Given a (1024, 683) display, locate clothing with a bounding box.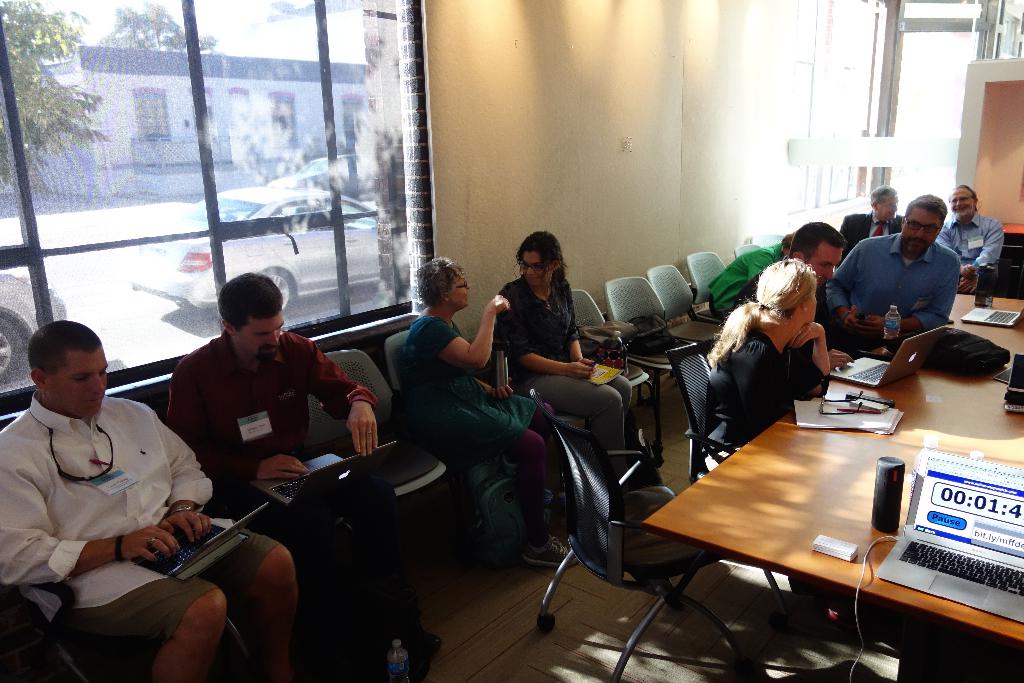
Located: left=836, top=206, right=980, bottom=341.
